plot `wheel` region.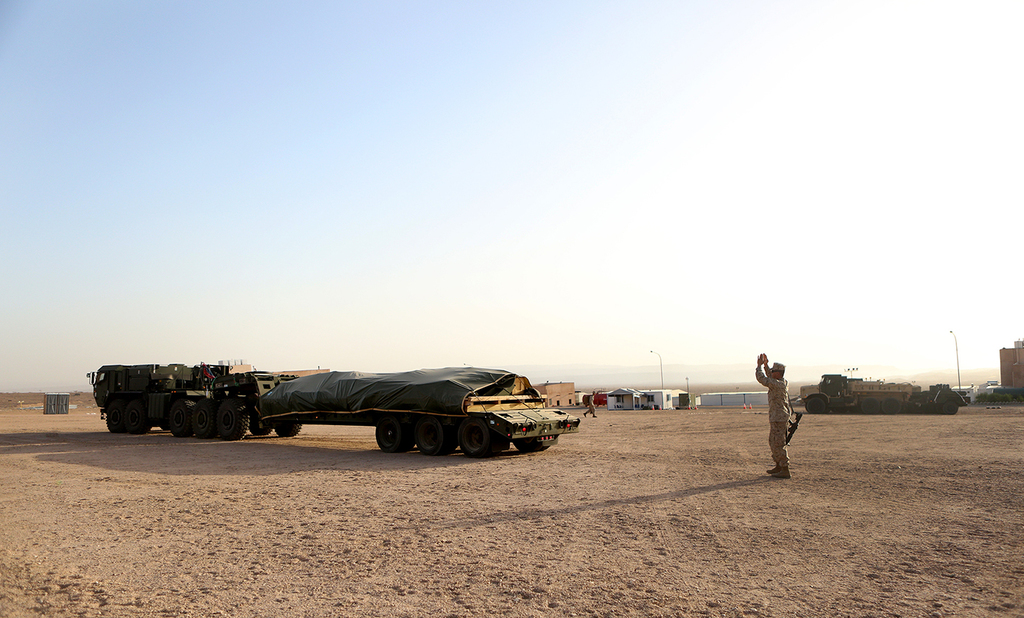
Plotted at pyautogui.locateOnScreen(884, 398, 899, 414).
